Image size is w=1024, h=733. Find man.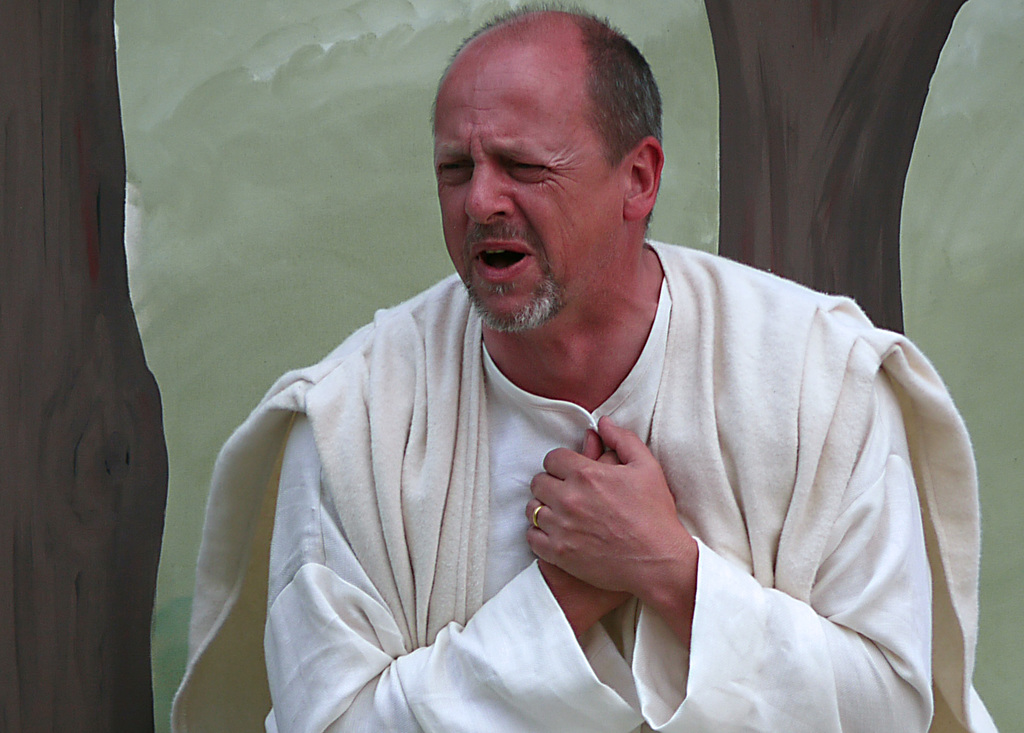
168, 0, 1004, 732.
